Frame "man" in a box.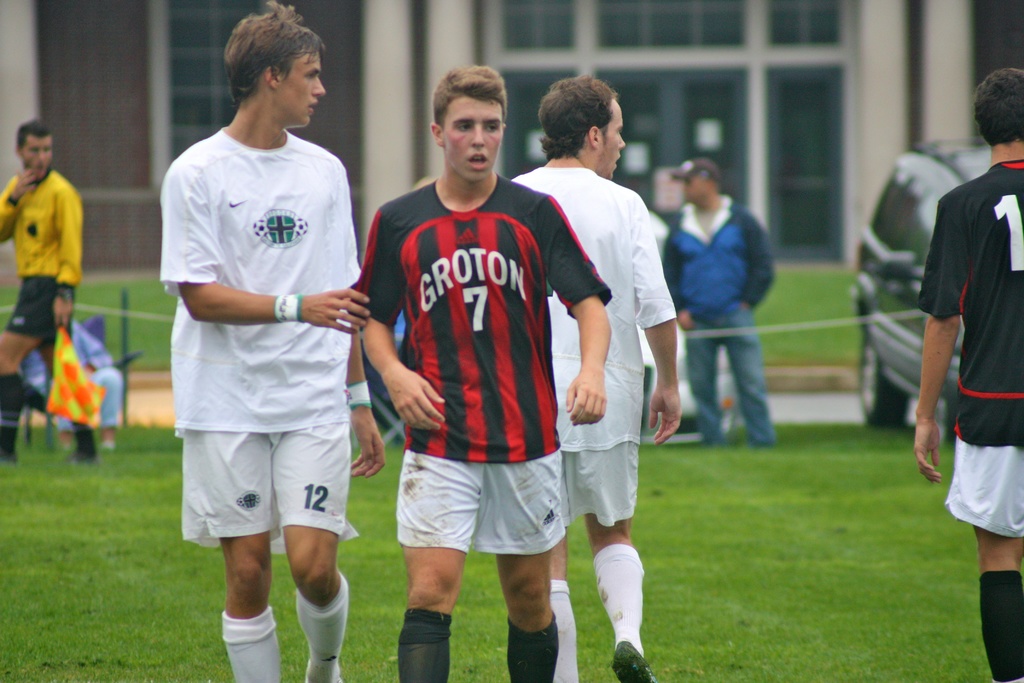
[left=151, top=0, right=388, bottom=682].
